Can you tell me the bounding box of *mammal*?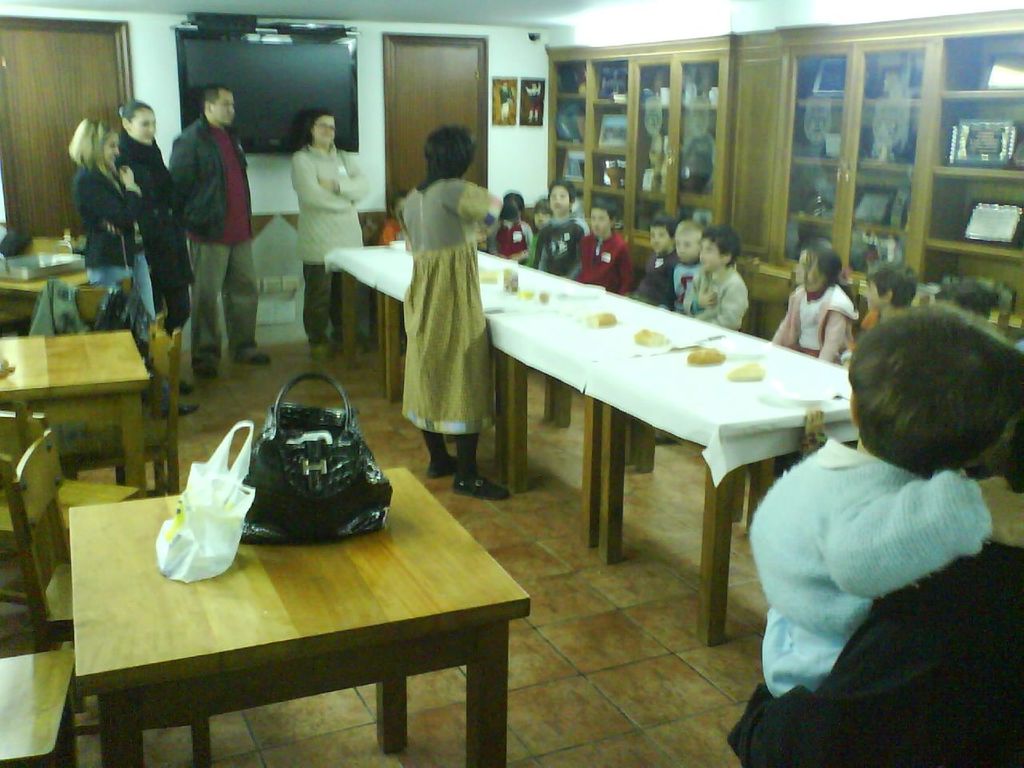
676,227,752,330.
